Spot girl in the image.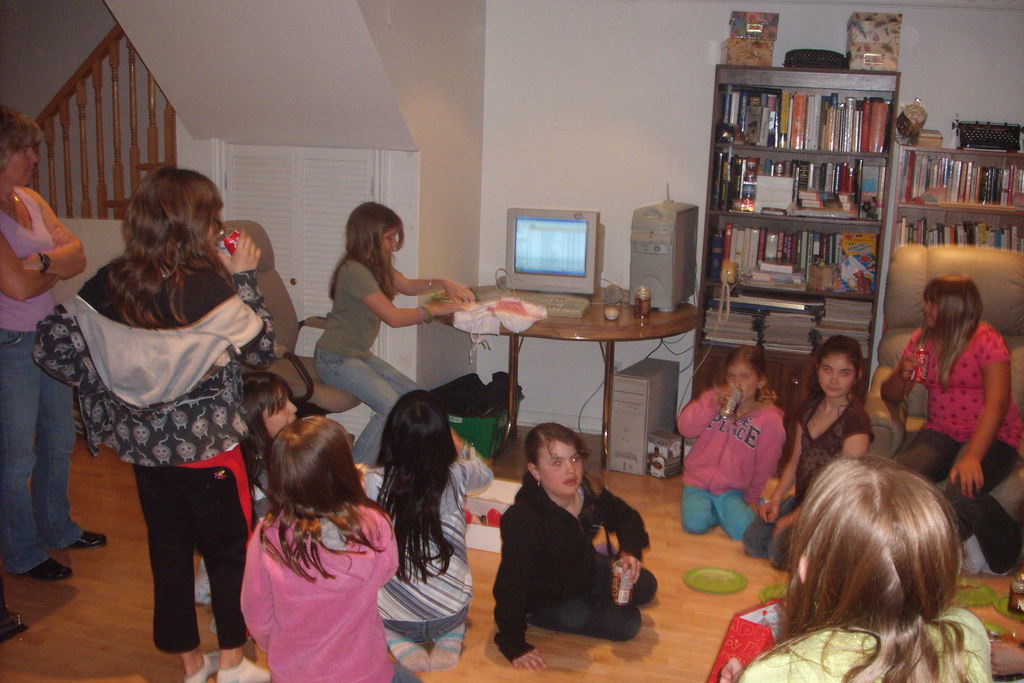
girl found at {"left": 719, "top": 446, "right": 993, "bottom": 682}.
